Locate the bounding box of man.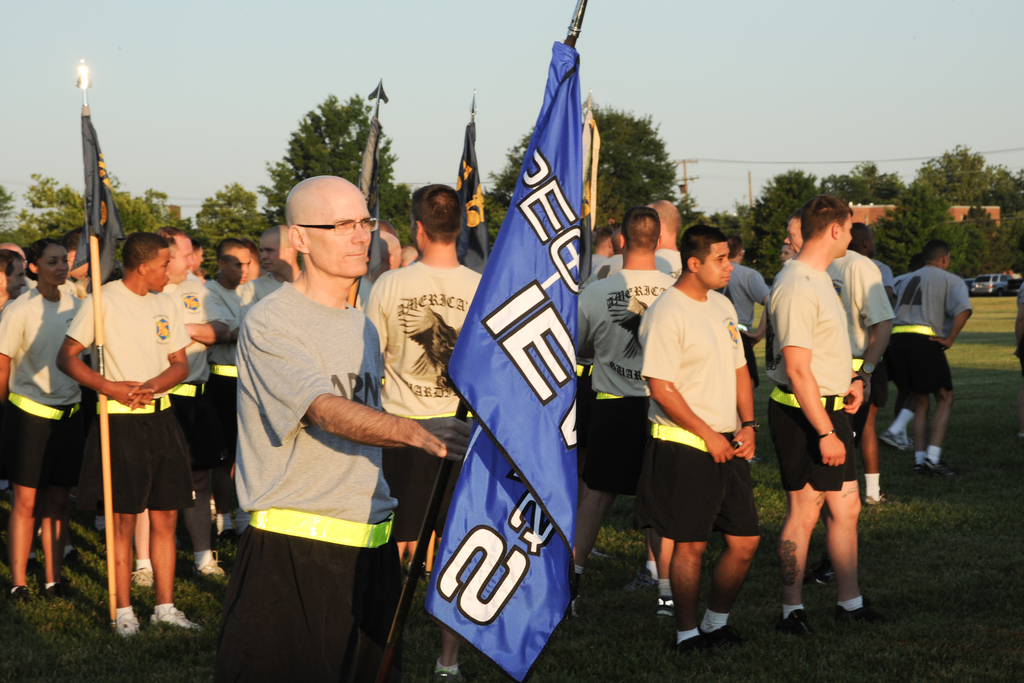
Bounding box: 367:185:488:682.
